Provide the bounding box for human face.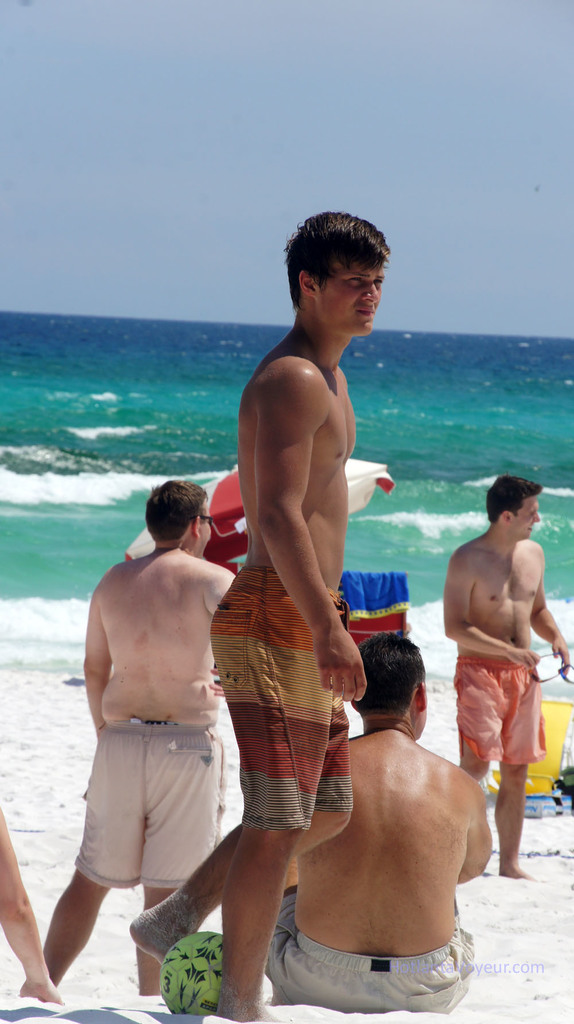
x1=321 y1=259 x2=382 y2=333.
